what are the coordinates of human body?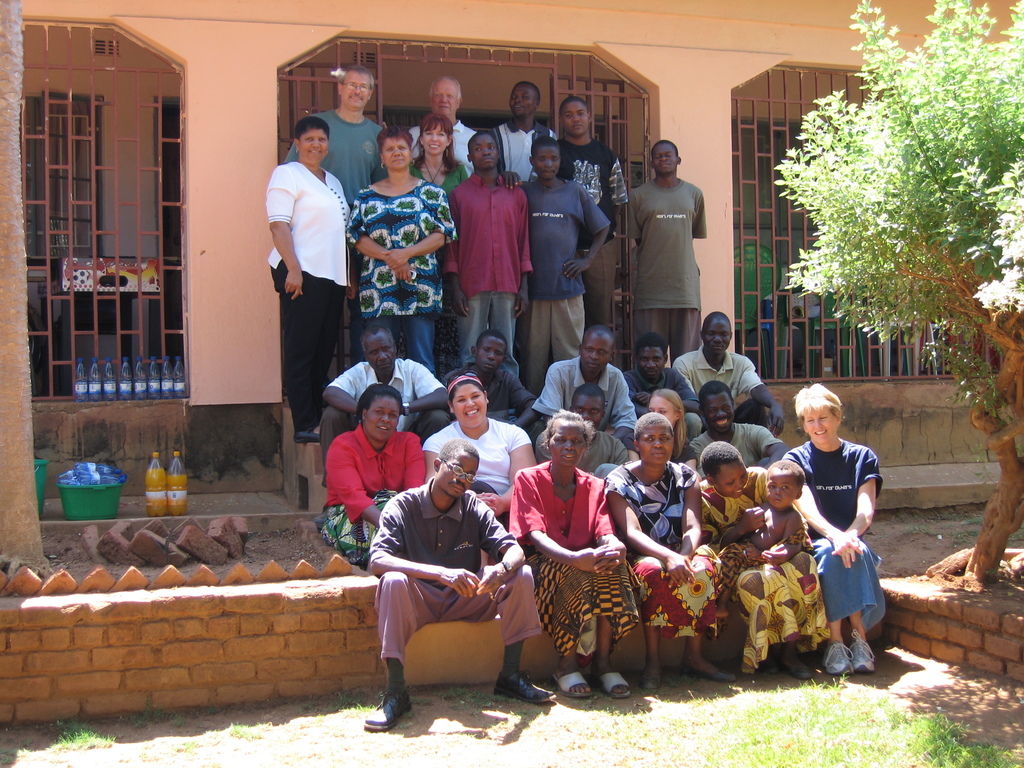
pyautogui.locateOnScreen(618, 371, 703, 433).
